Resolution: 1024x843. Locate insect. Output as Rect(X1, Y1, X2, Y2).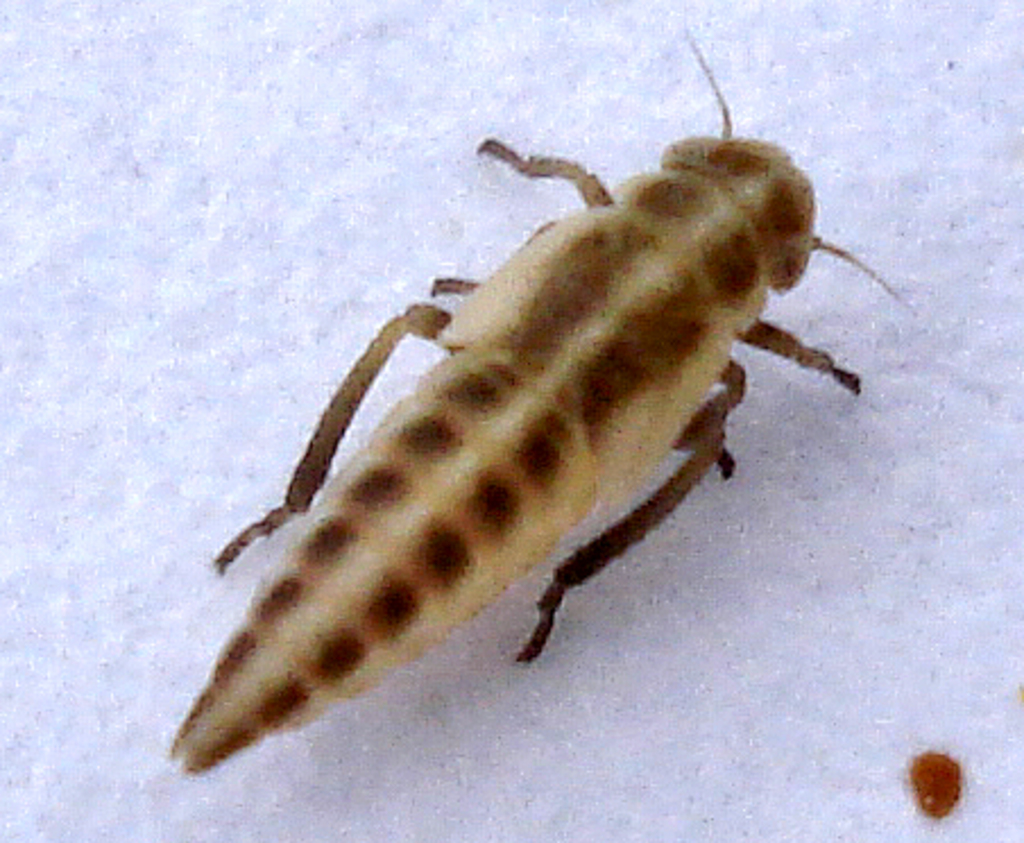
Rect(156, 34, 918, 777).
